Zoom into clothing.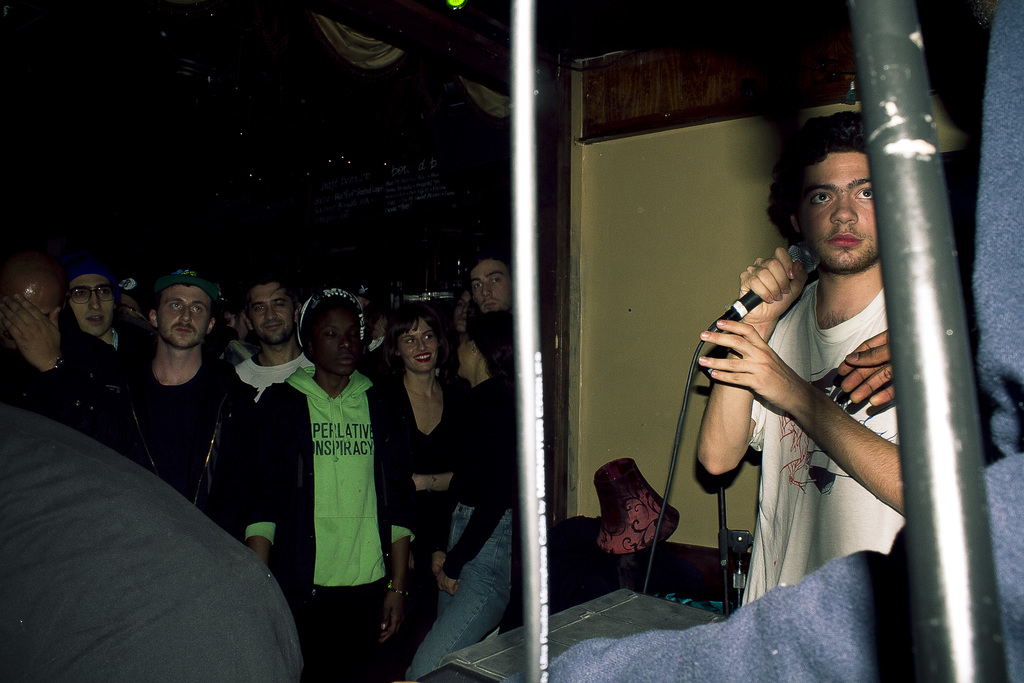
Zoom target: [110,347,257,533].
